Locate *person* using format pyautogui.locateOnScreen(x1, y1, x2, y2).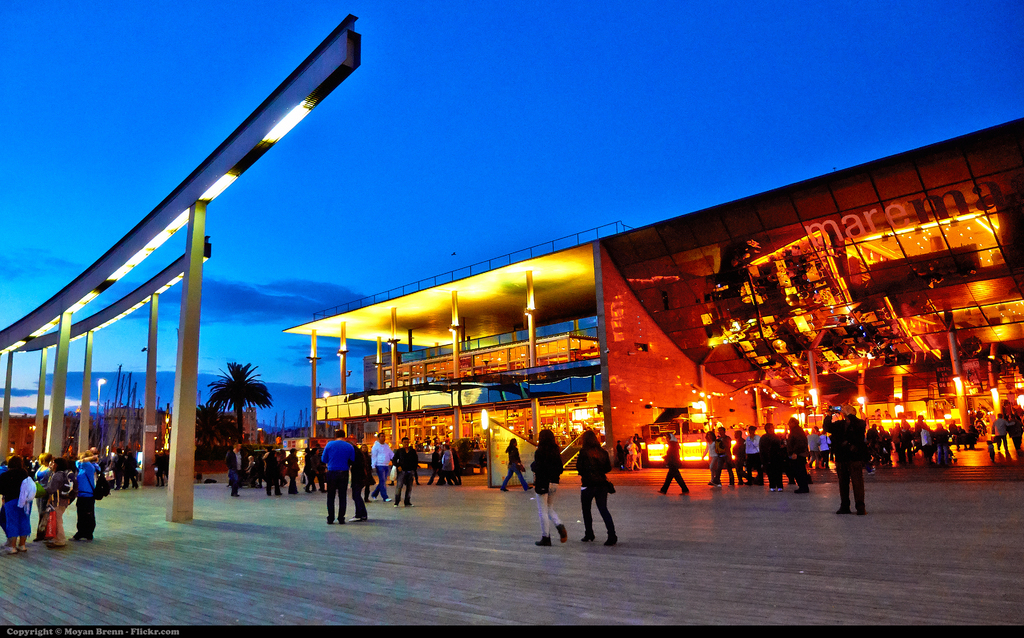
pyautogui.locateOnScreen(664, 430, 691, 503).
